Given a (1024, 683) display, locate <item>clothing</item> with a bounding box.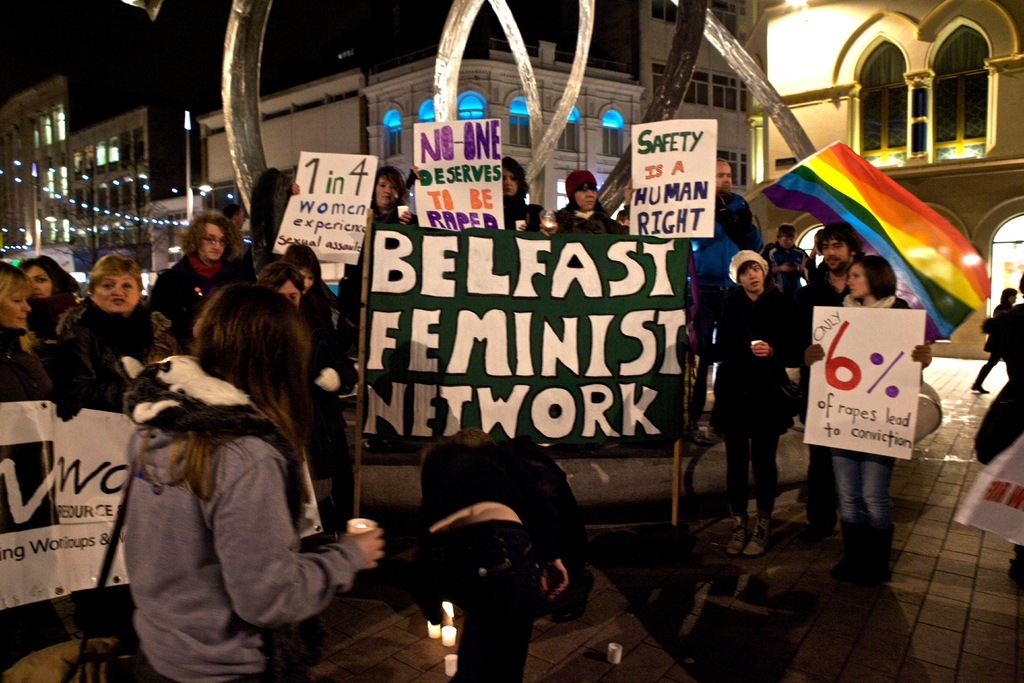
Located: locate(829, 291, 913, 562).
